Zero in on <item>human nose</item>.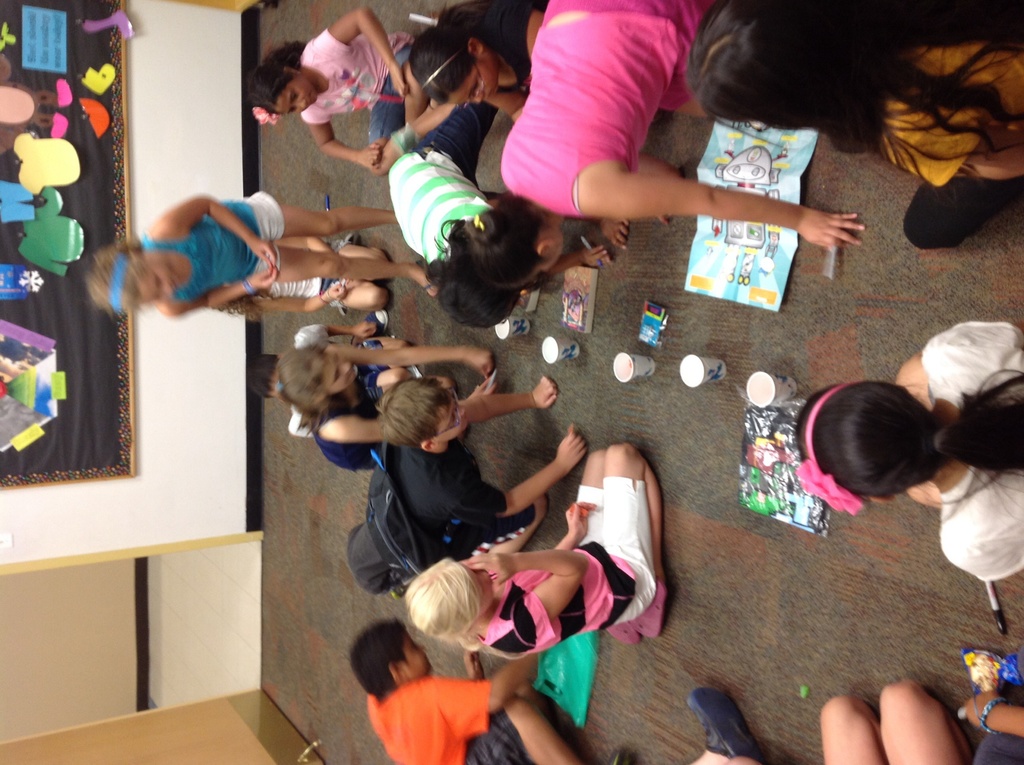
Zeroed in: region(472, 95, 483, 105).
